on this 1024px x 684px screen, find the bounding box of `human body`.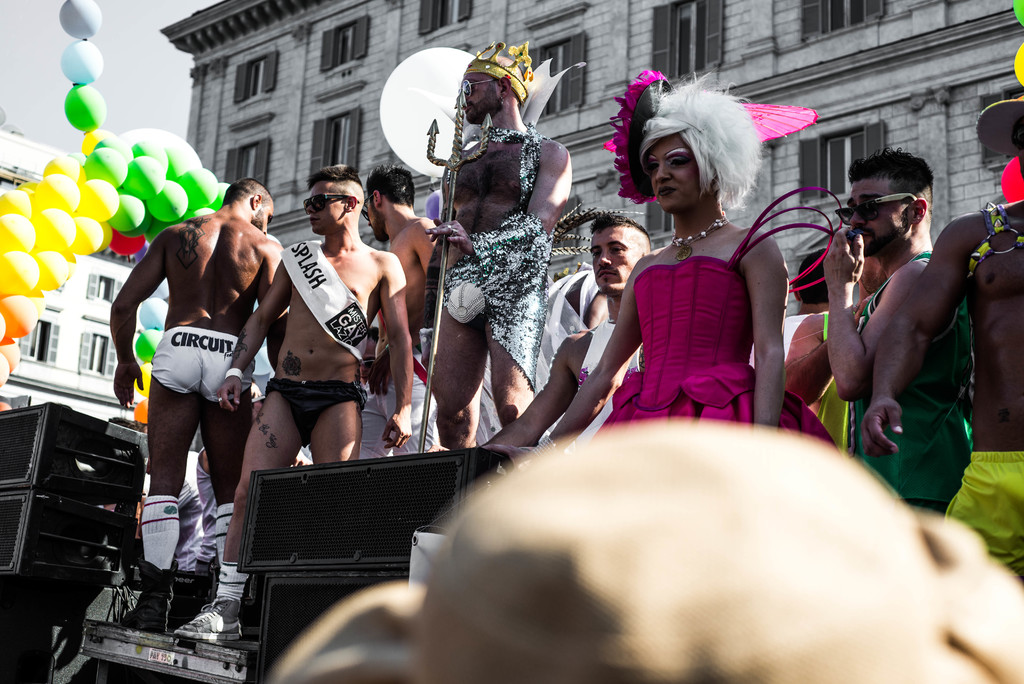
Bounding box: BBox(883, 202, 1023, 579).
